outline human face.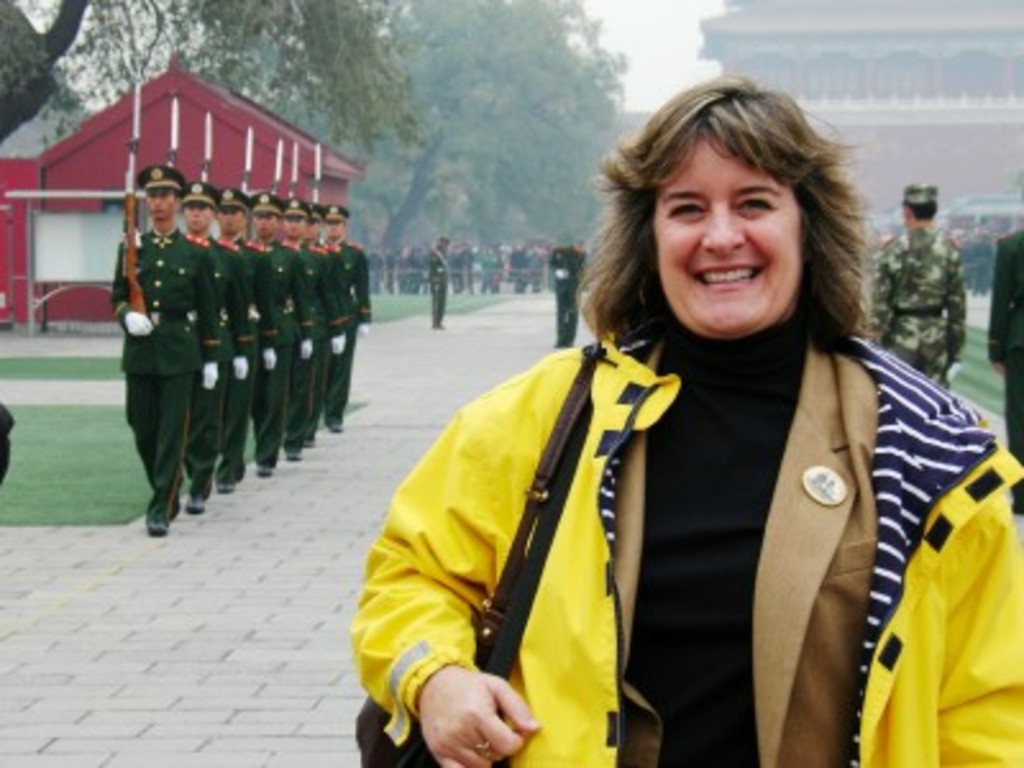
Outline: {"x1": 184, "y1": 197, "x2": 218, "y2": 238}.
